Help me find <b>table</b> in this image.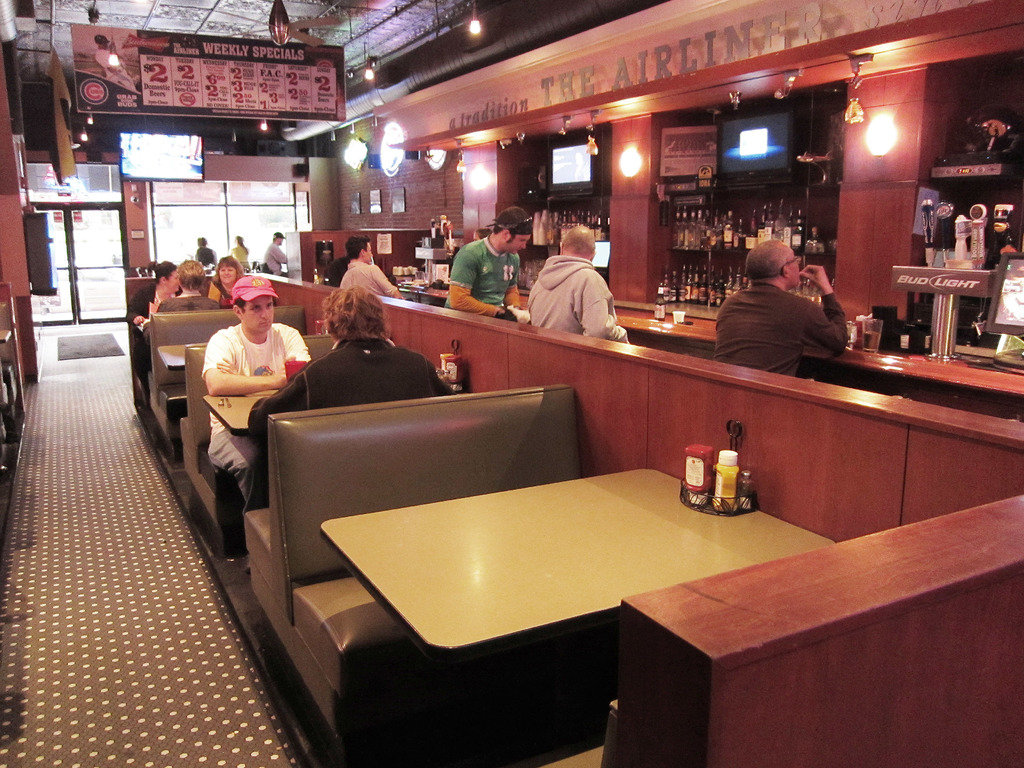
Found it: (x1=319, y1=467, x2=835, y2=660).
